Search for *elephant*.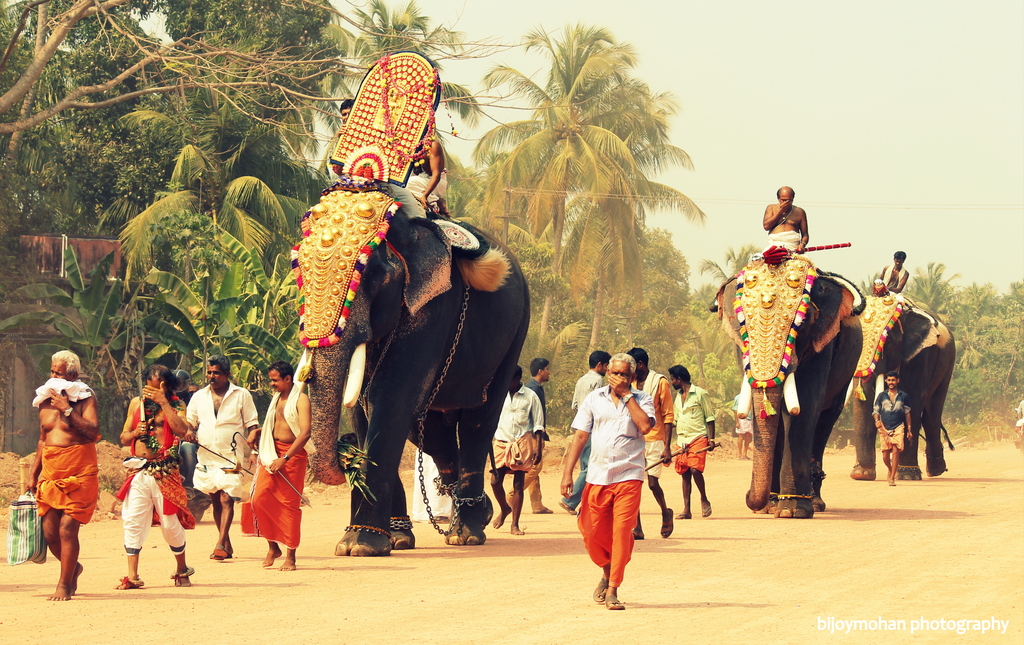
Found at {"left": 715, "top": 246, "right": 864, "bottom": 516}.
